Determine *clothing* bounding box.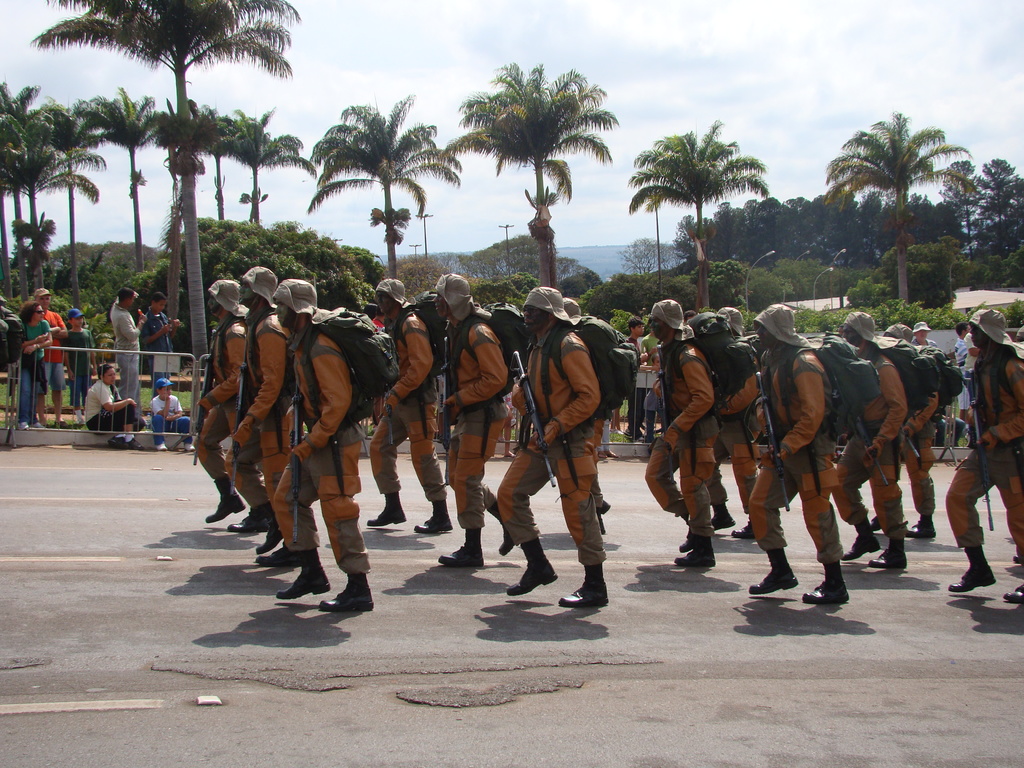
Determined: pyautogui.locateOnScreen(746, 337, 837, 556).
